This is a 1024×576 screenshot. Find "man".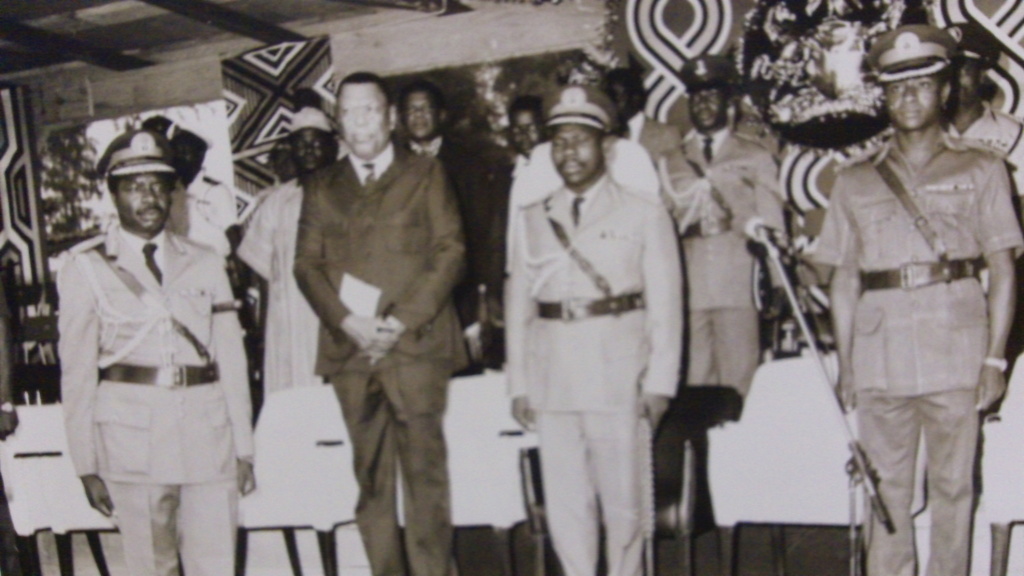
Bounding box: box=[937, 26, 1021, 196].
